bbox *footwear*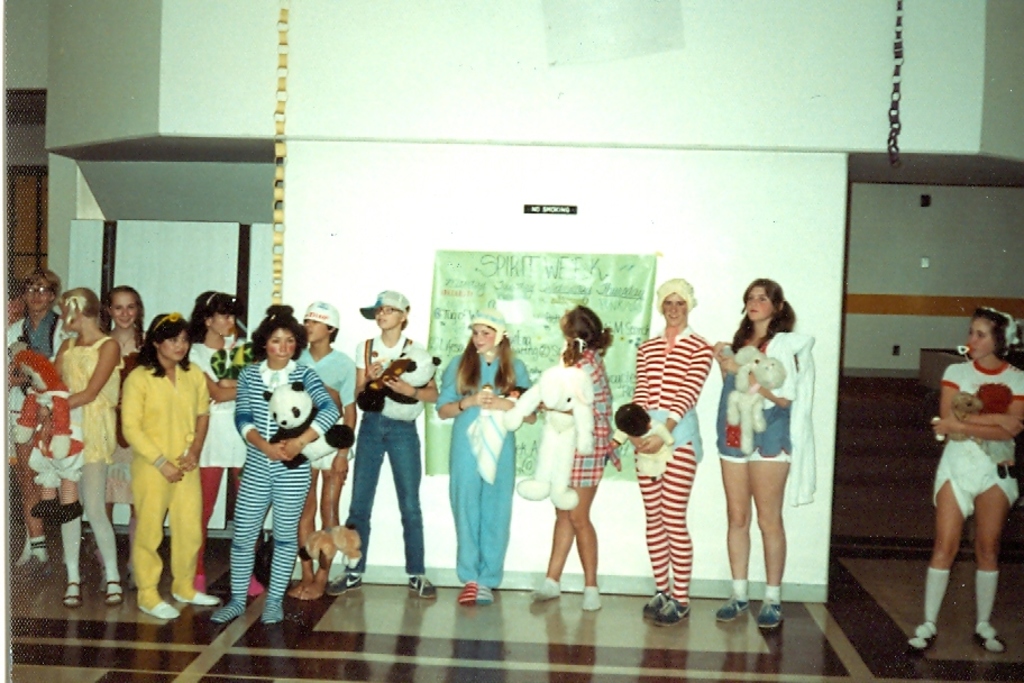
(x1=20, y1=555, x2=56, y2=576)
